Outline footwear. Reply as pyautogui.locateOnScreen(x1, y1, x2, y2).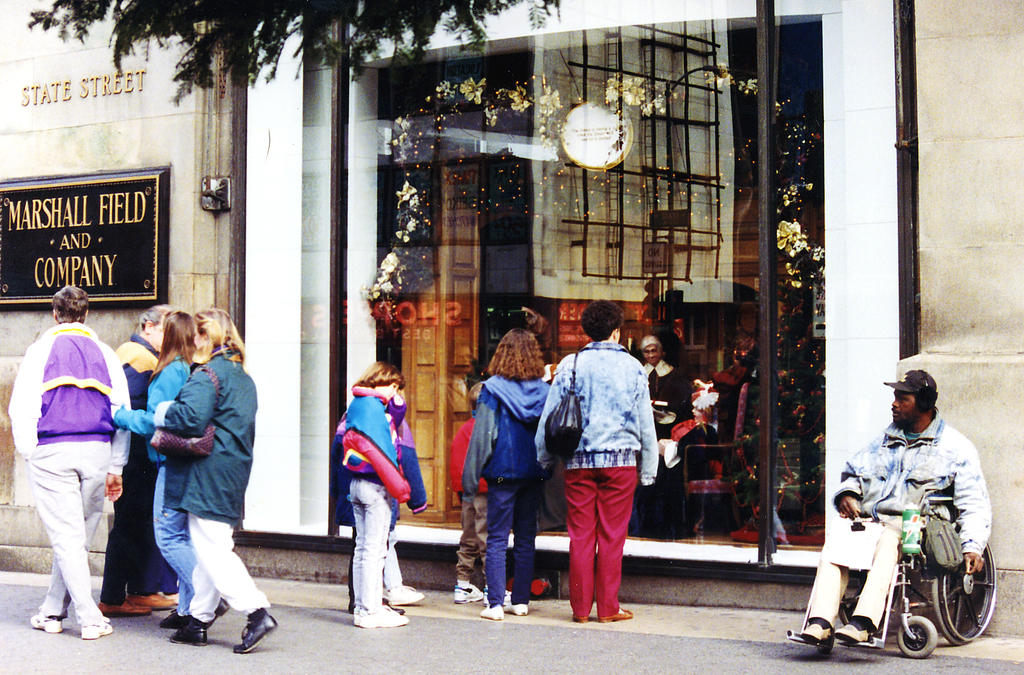
pyautogui.locateOnScreen(478, 606, 500, 621).
